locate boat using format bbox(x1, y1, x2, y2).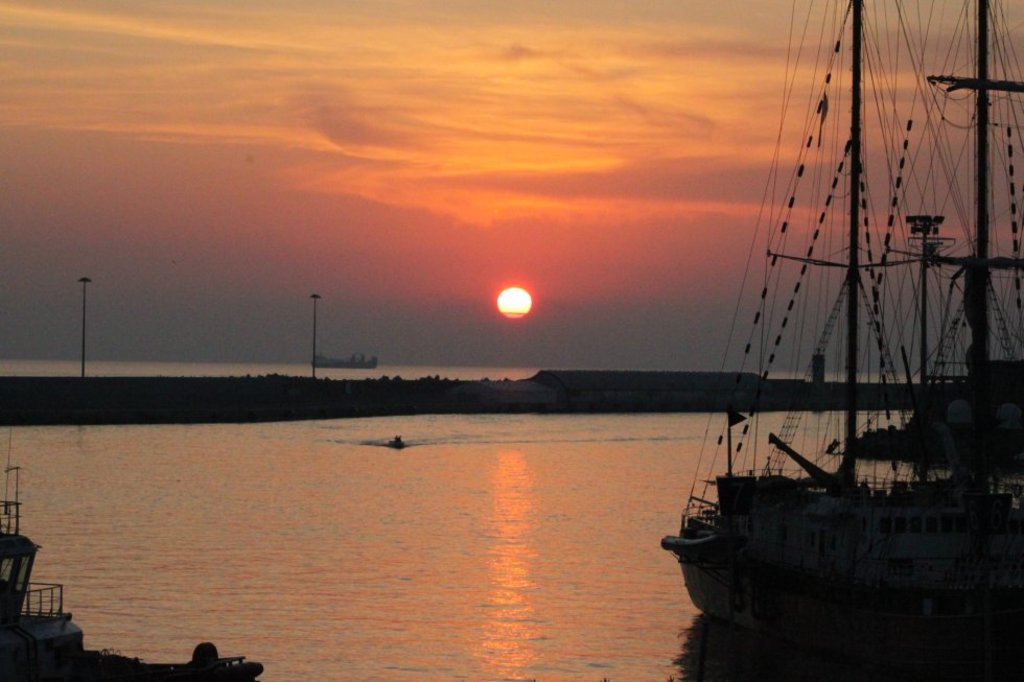
bbox(662, 0, 1018, 669).
